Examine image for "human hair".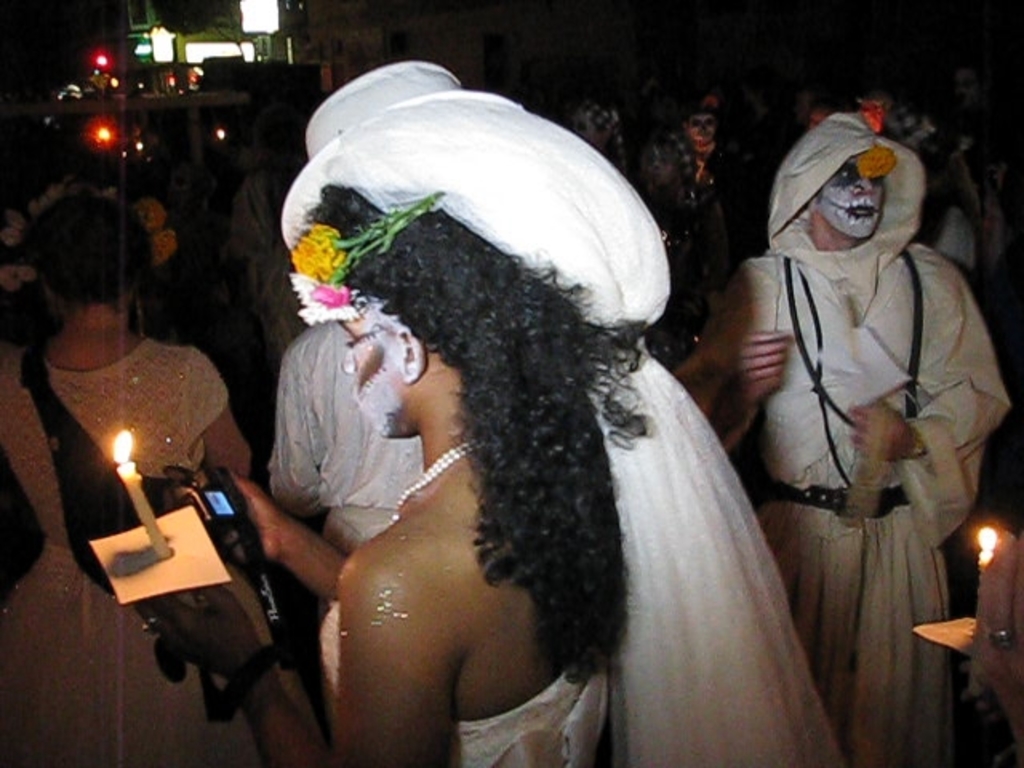
Examination result: Rect(285, 186, 656, 685).
